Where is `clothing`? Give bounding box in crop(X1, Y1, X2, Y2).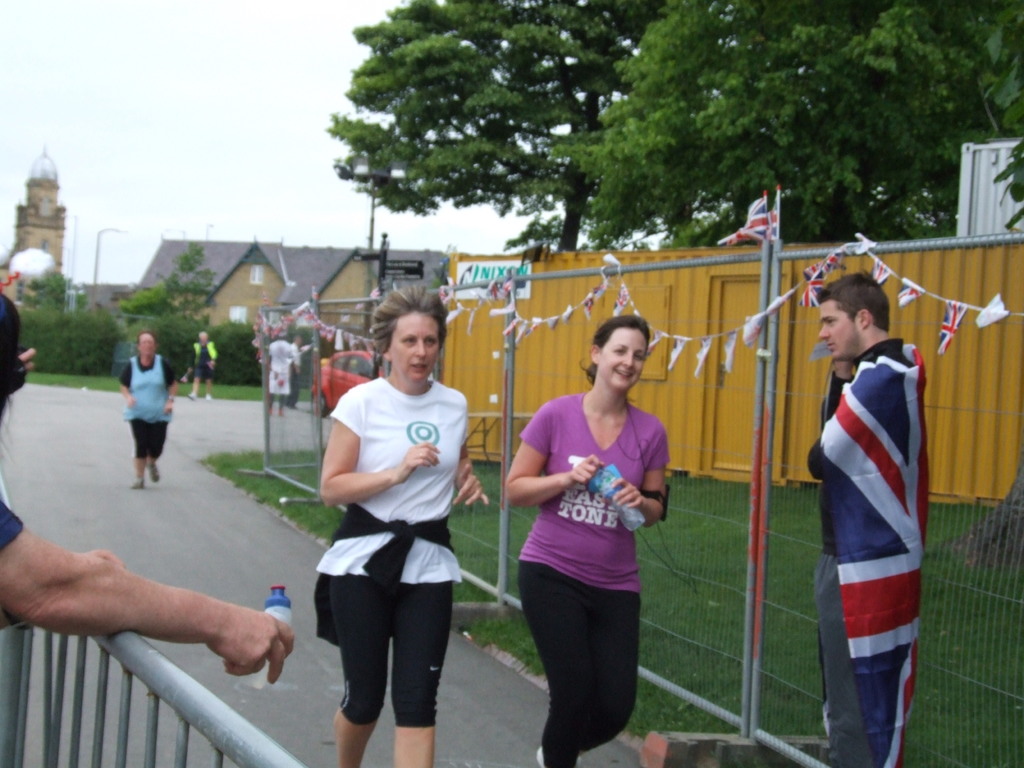
crop(813, 557, 932, 767).
